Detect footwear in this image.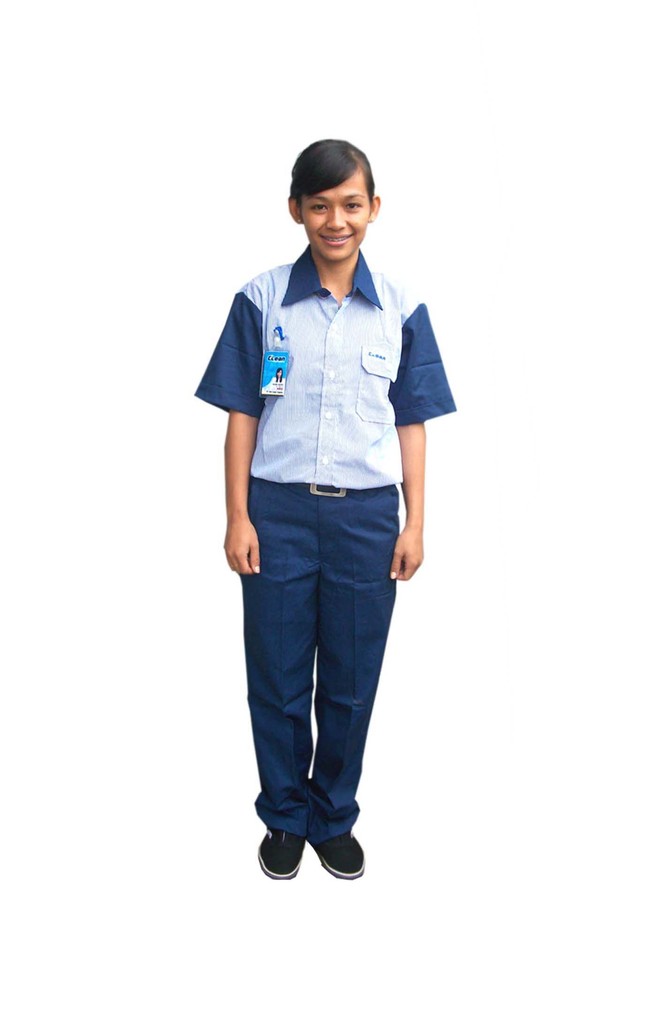
Detection: <bbox>313, 831, 363, 879</bbox>.
